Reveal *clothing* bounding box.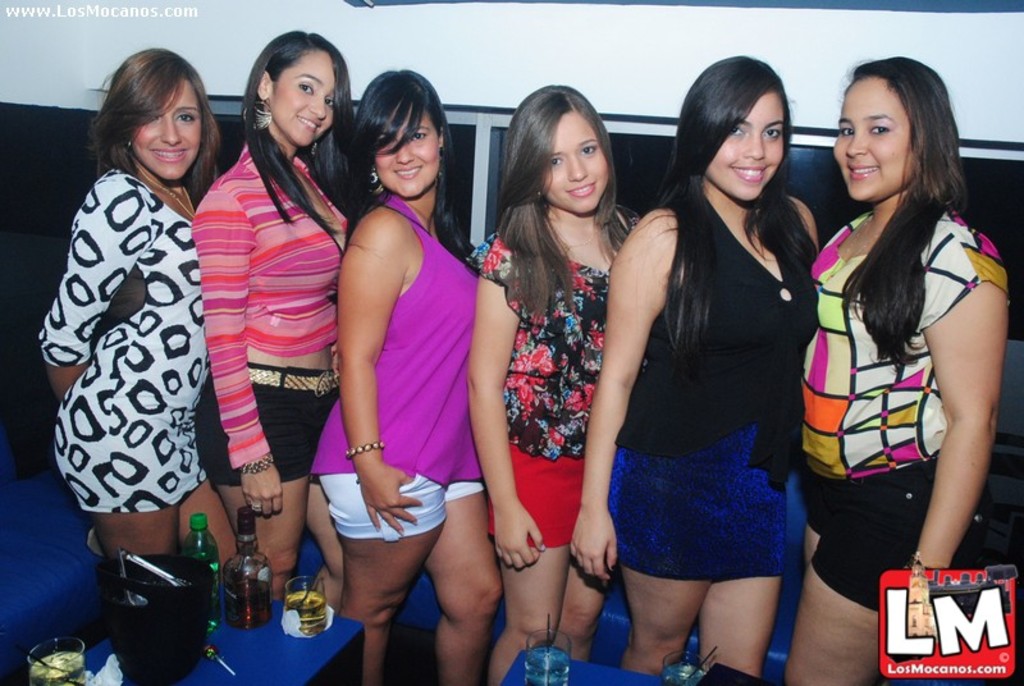
Revealed: {"left": 479, "top": 211, "right": 654, "bottom": 548}.
